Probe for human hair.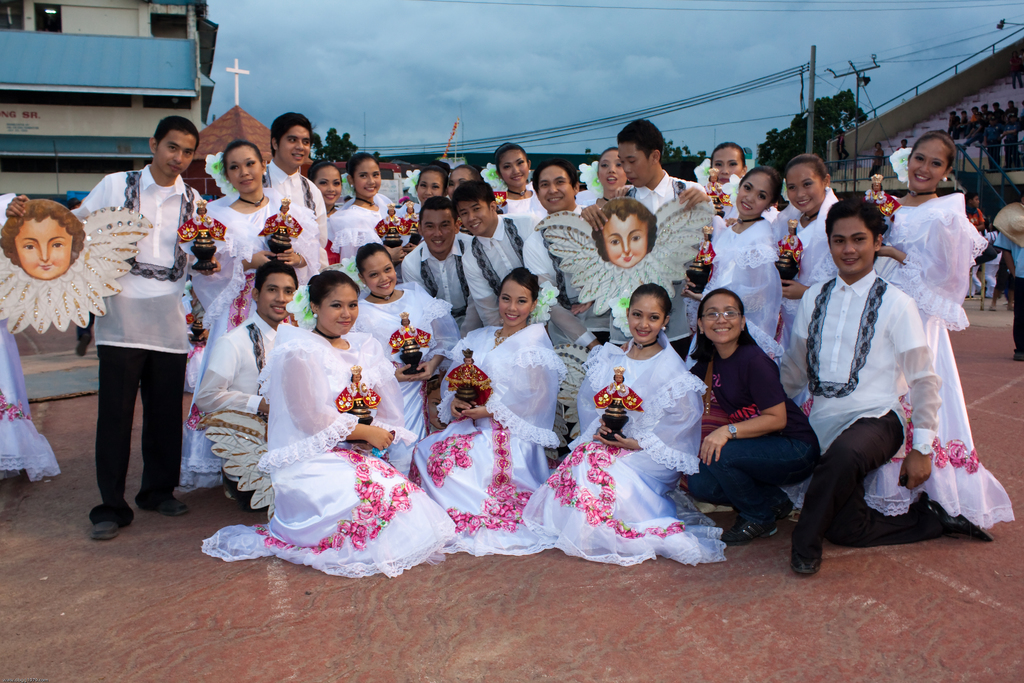
Probe result: region(306, 269, 362, 312).
